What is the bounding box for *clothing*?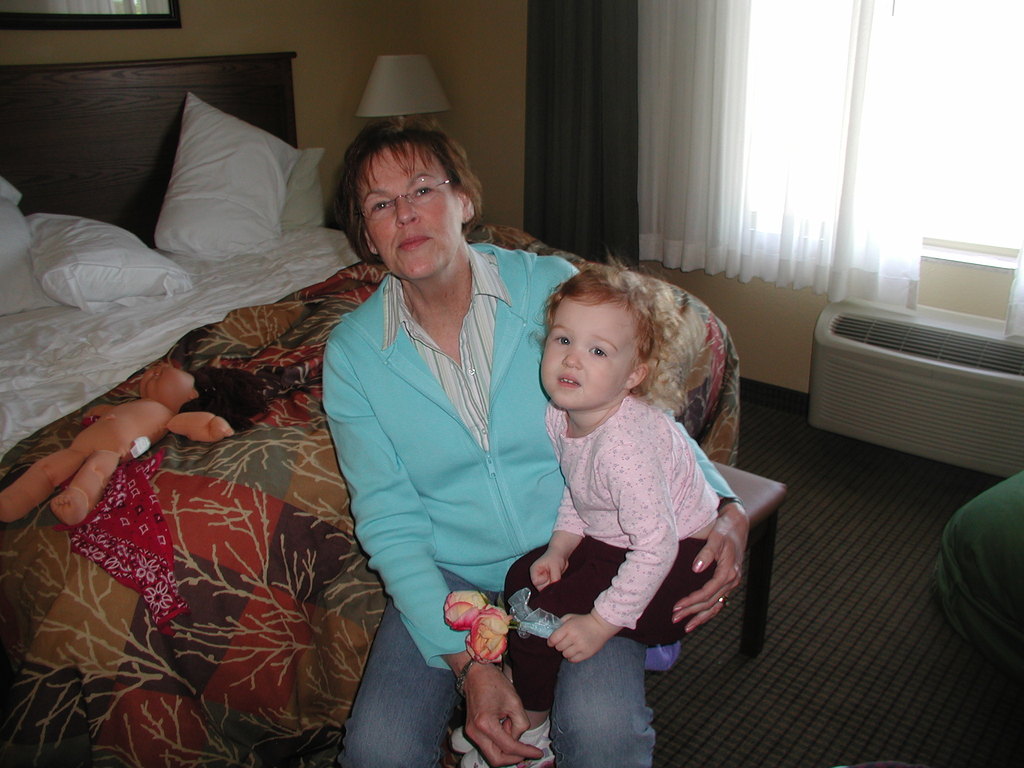
[501, 381, 722, 720].
